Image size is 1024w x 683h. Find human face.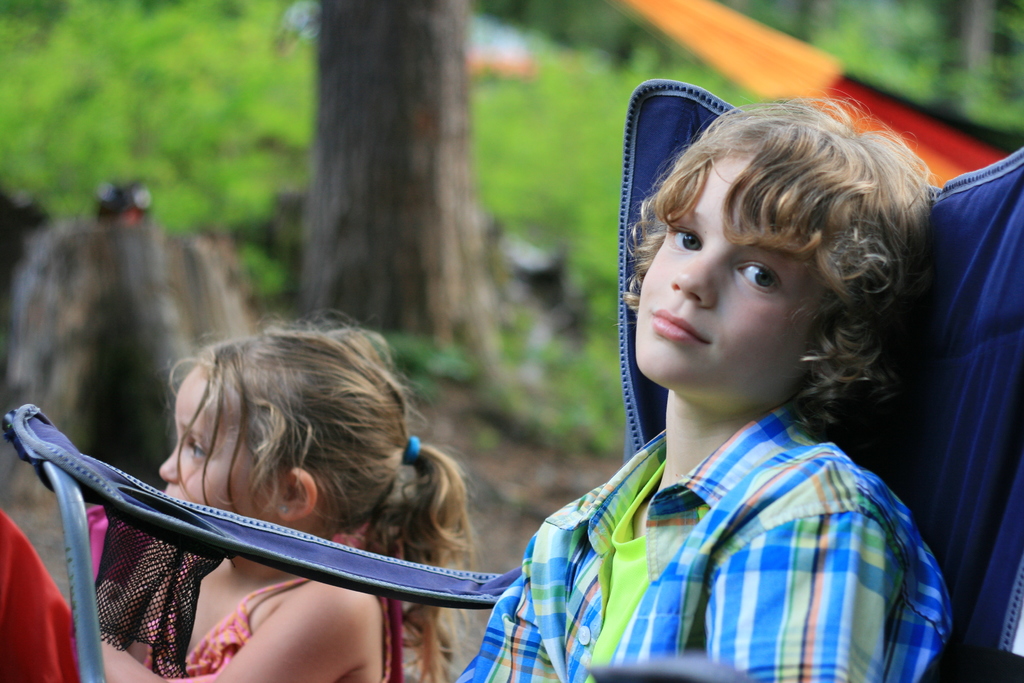
(633,156,829,397).
